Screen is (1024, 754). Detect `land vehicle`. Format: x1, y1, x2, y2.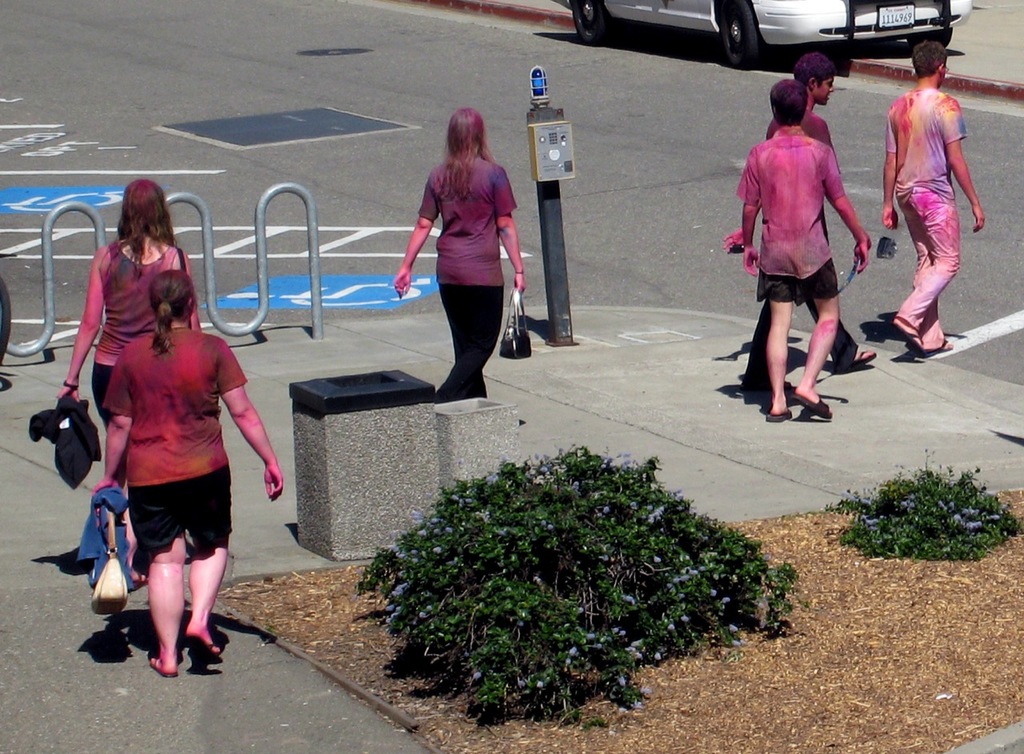
554, 0, 969, 67.
